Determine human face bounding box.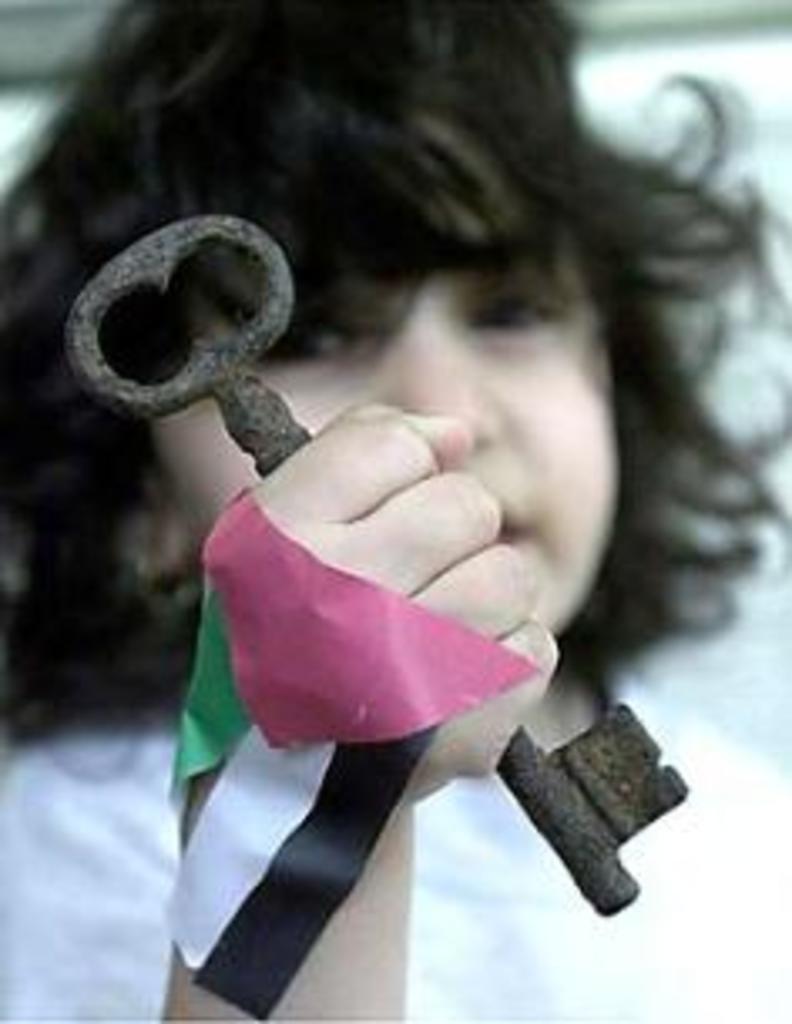
Determined: bbox=(148, 225, 614, 635).
